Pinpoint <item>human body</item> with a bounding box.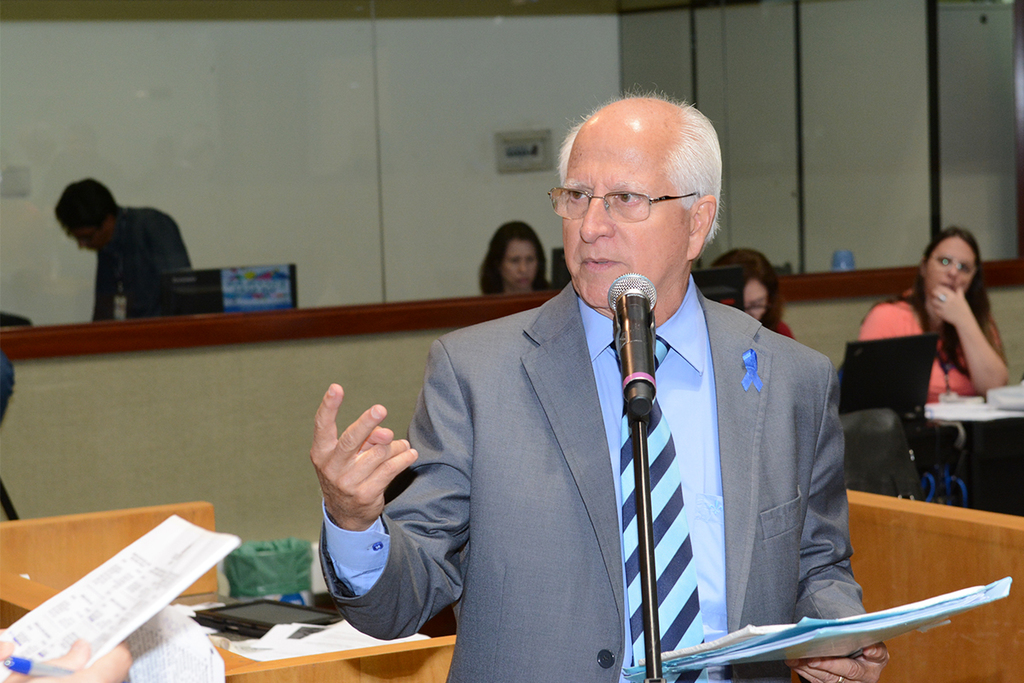
(300, 95, 887, 682).
